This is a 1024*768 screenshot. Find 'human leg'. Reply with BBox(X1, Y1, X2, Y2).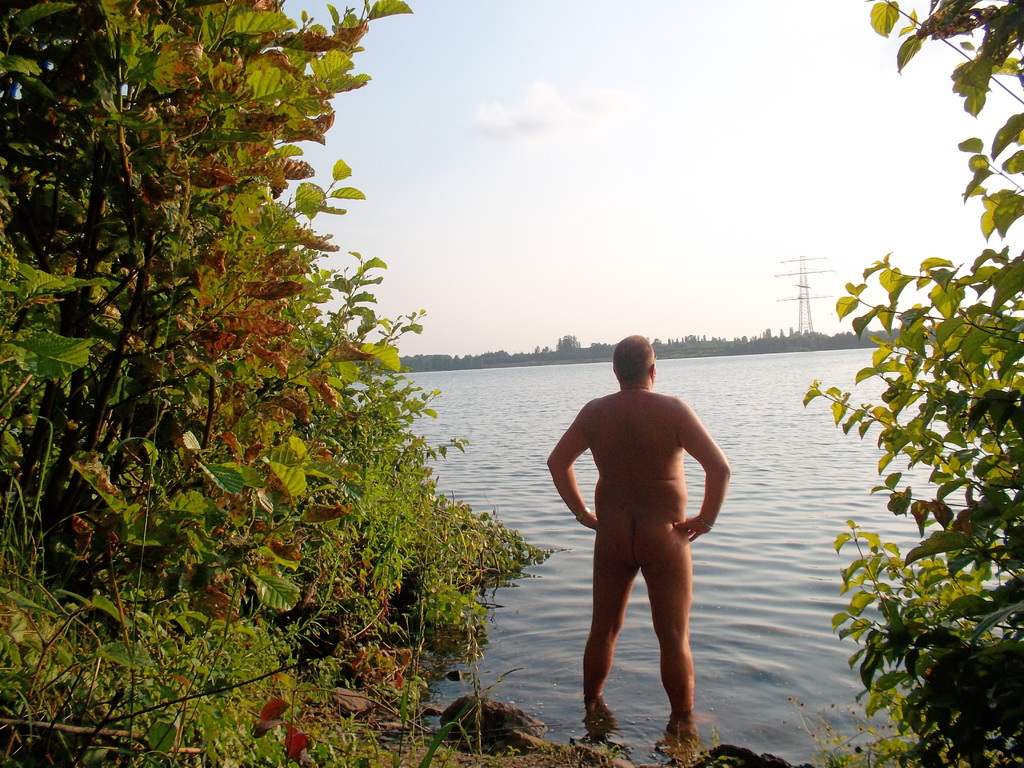
BBox(639, 529, 691, 712).
